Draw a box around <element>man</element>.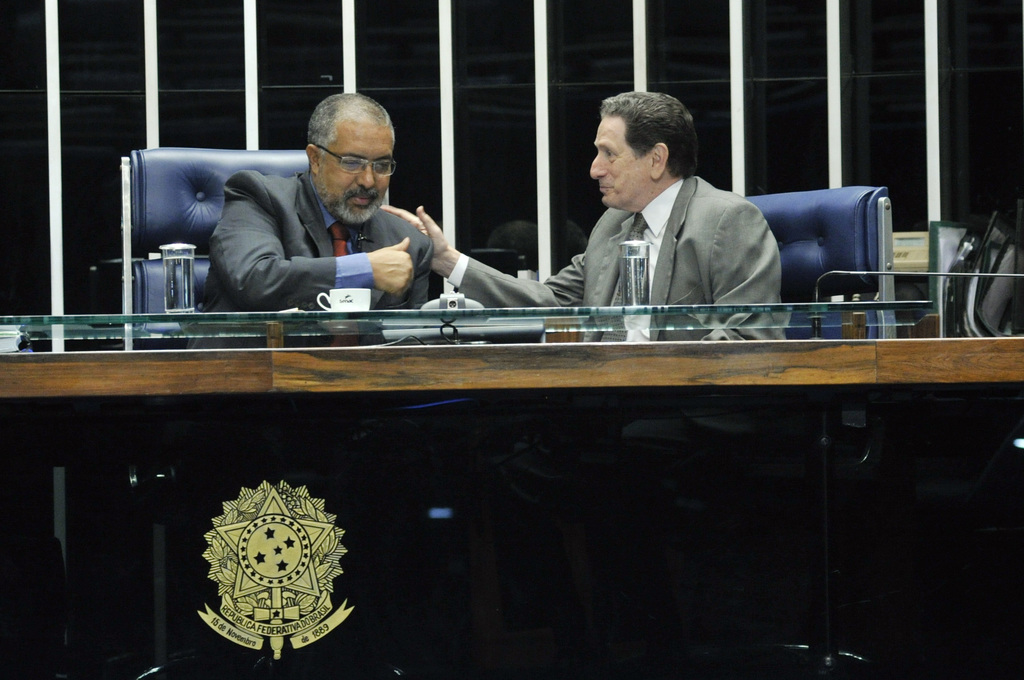
191/90/436/321.
